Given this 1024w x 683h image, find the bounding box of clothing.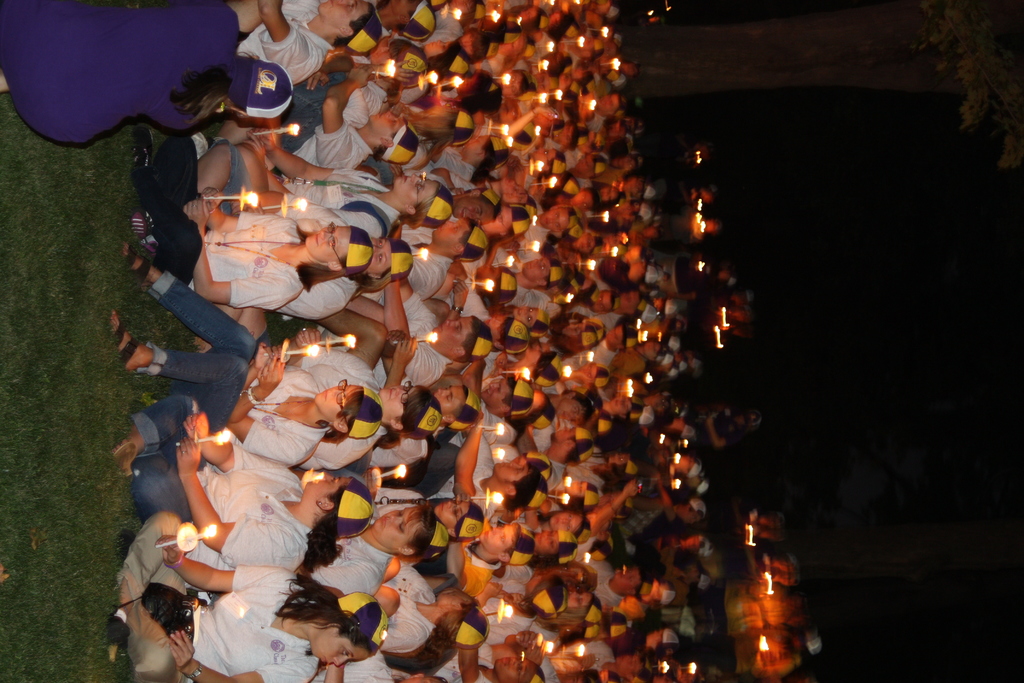
left=220, top=131, right=308, bottom=317.
